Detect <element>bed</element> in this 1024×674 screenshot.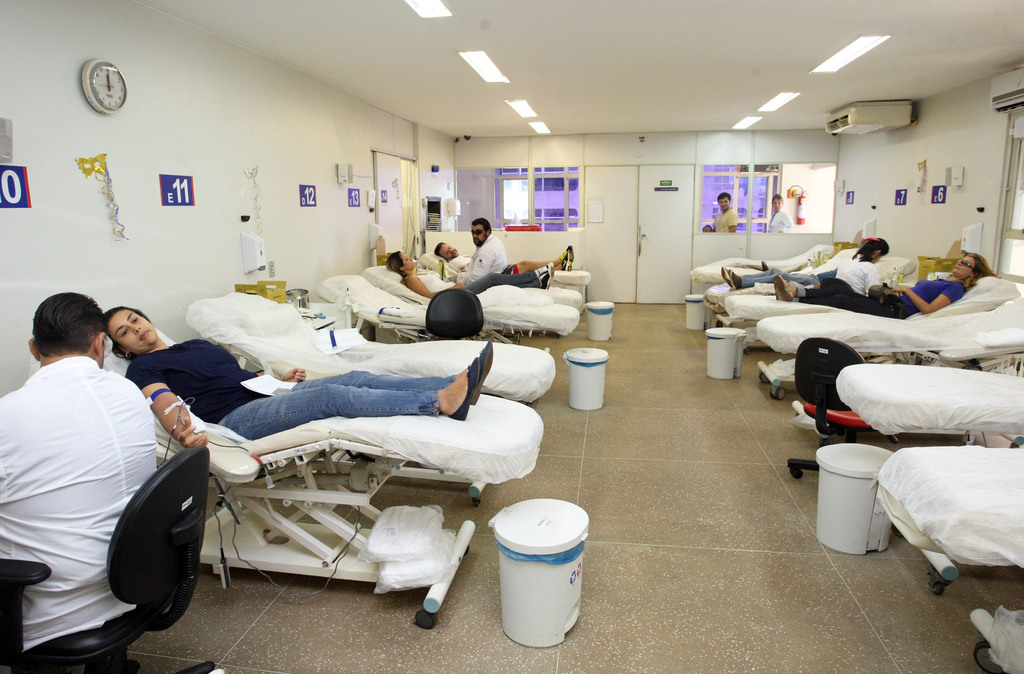
Detection: BBox(185, 280, 564, 410).
